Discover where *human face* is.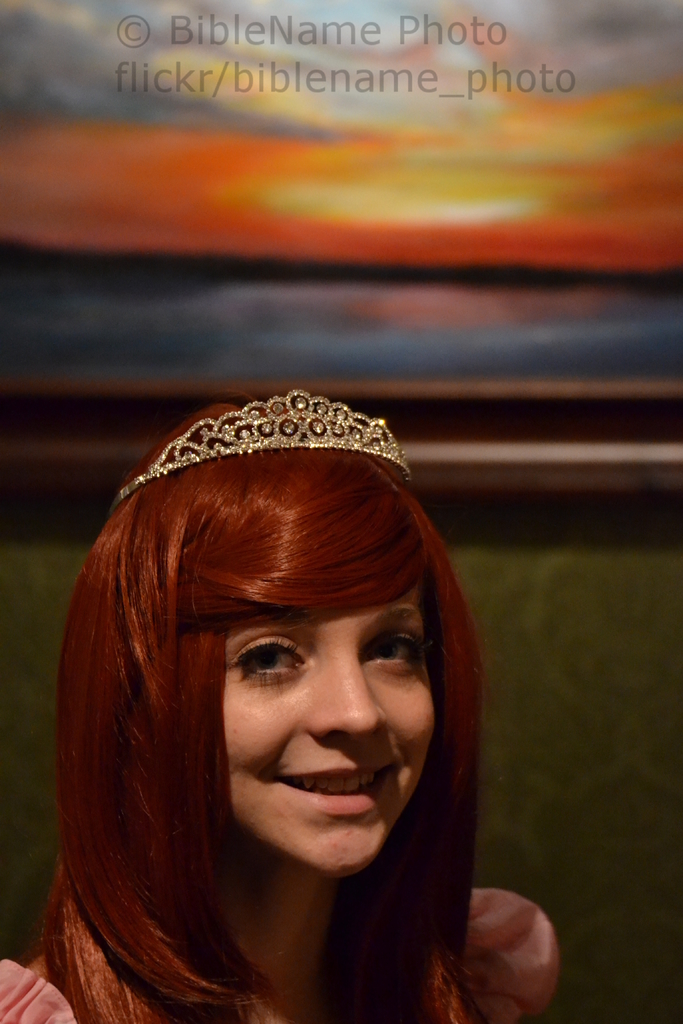
Discovered at [left=220, top=586, right=439, bottom=870].
